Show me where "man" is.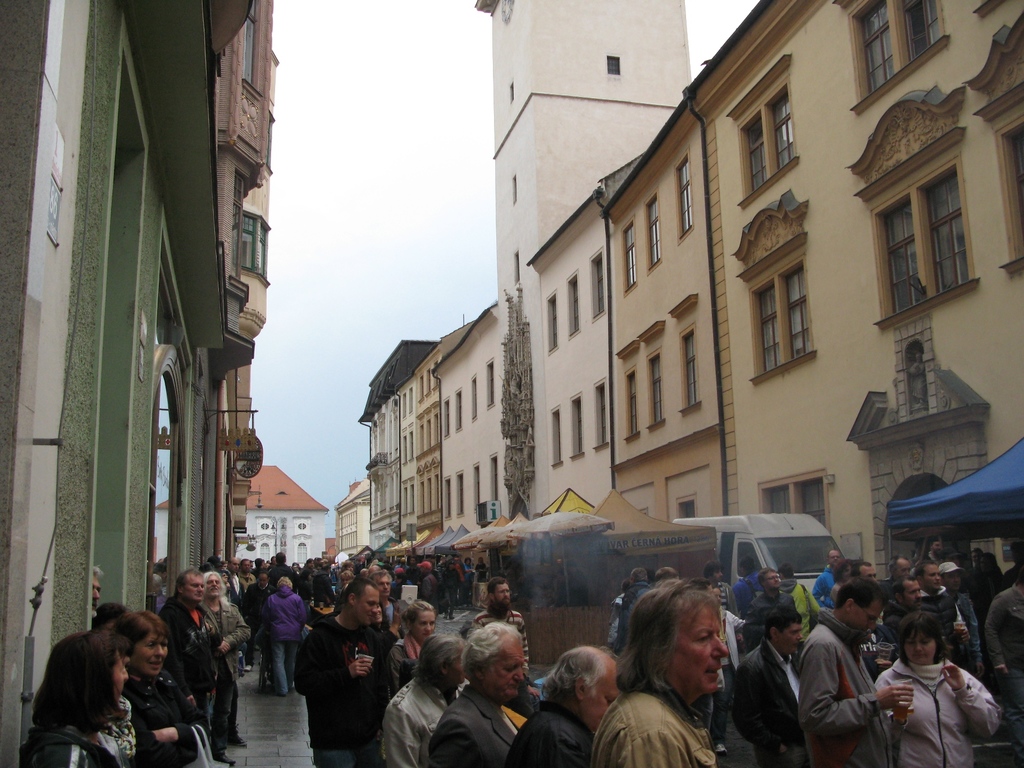
"man" is at box(200, 572, 251, 746).
